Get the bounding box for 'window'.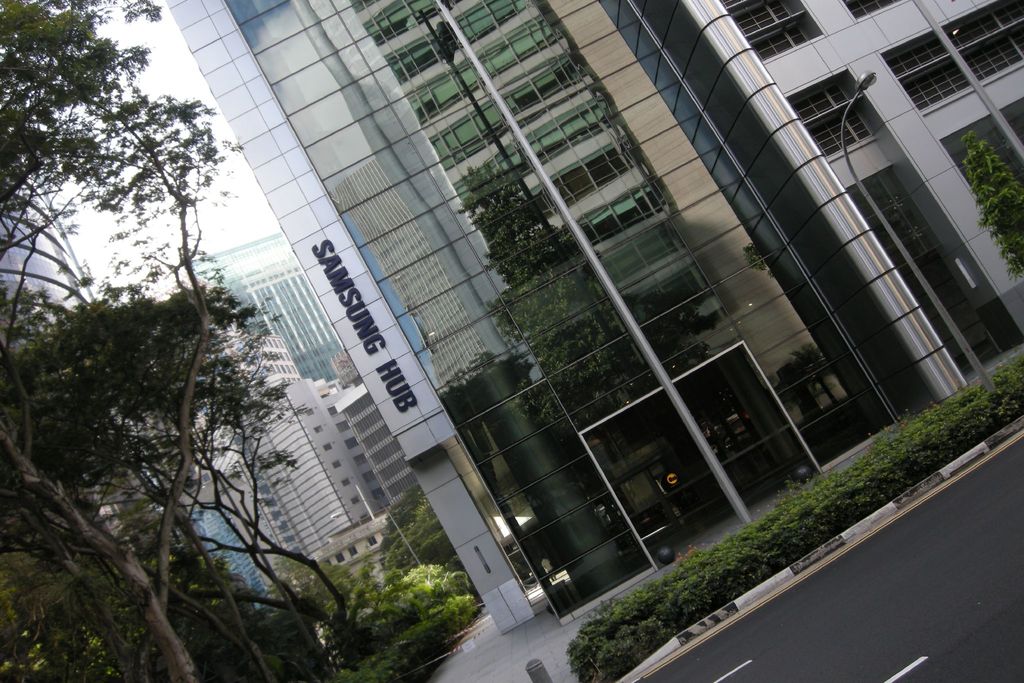
pyautogui.locateOnScreen(452, 0, 531, 44).
